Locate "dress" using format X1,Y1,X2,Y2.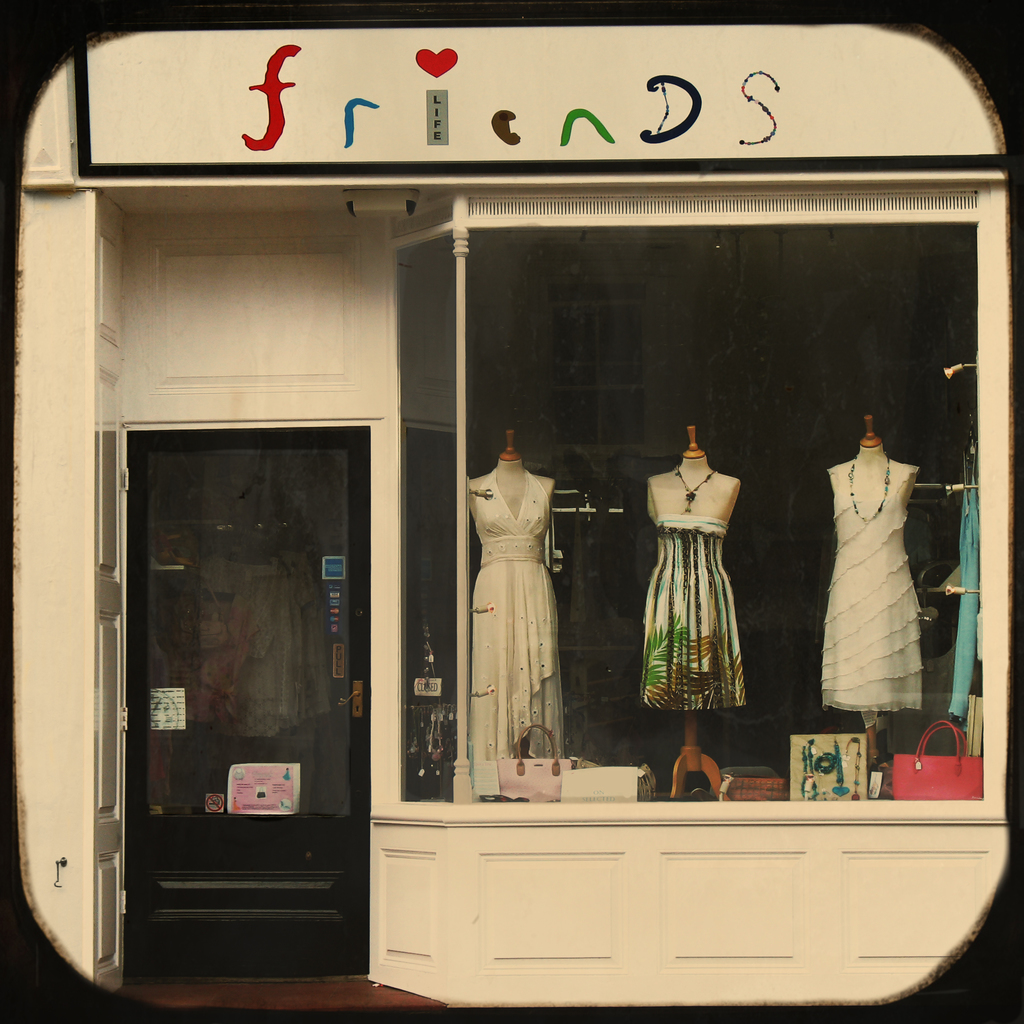
643,516,748,714.
